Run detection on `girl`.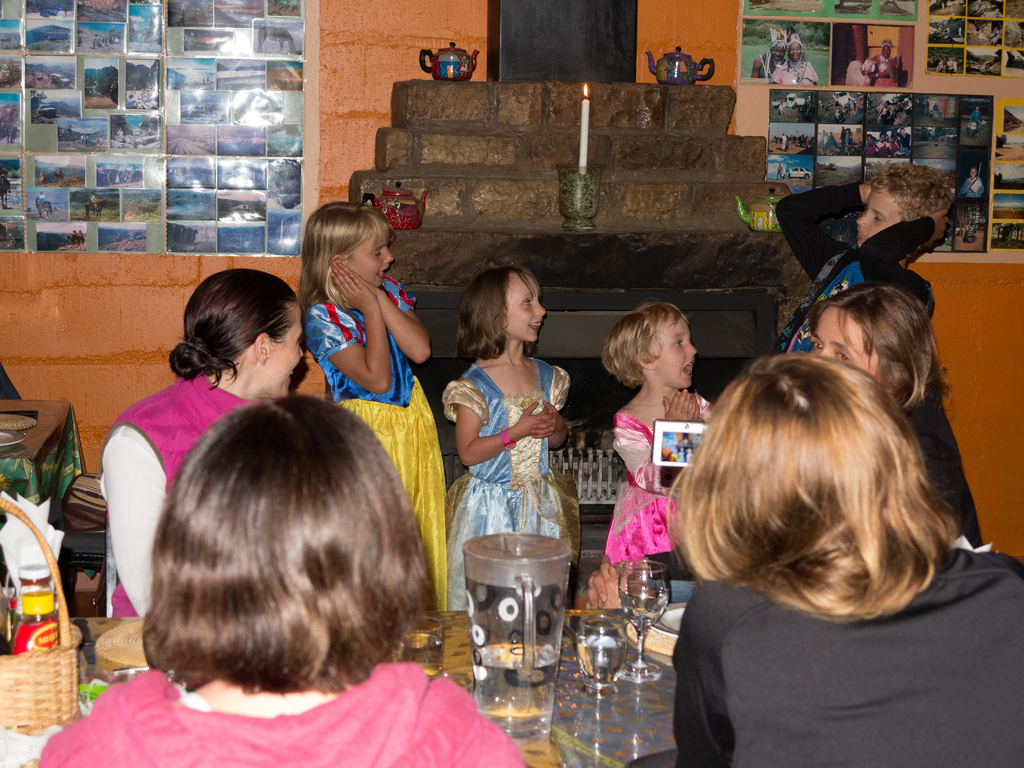
Result: 442 264 586 614.
